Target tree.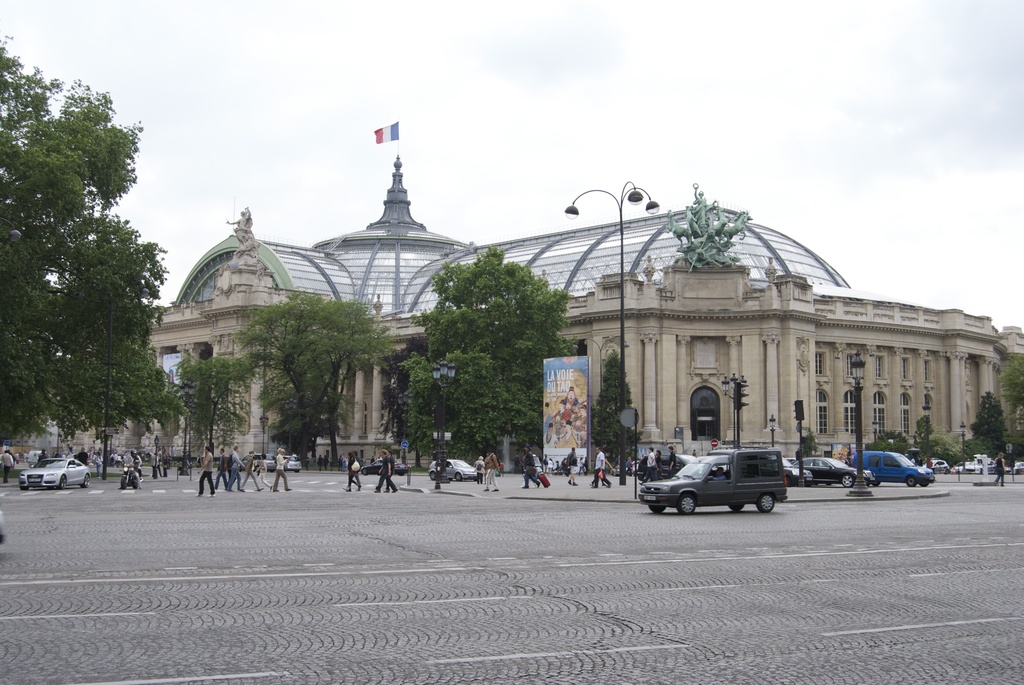
Target region: 404, 244, 597, 466.
